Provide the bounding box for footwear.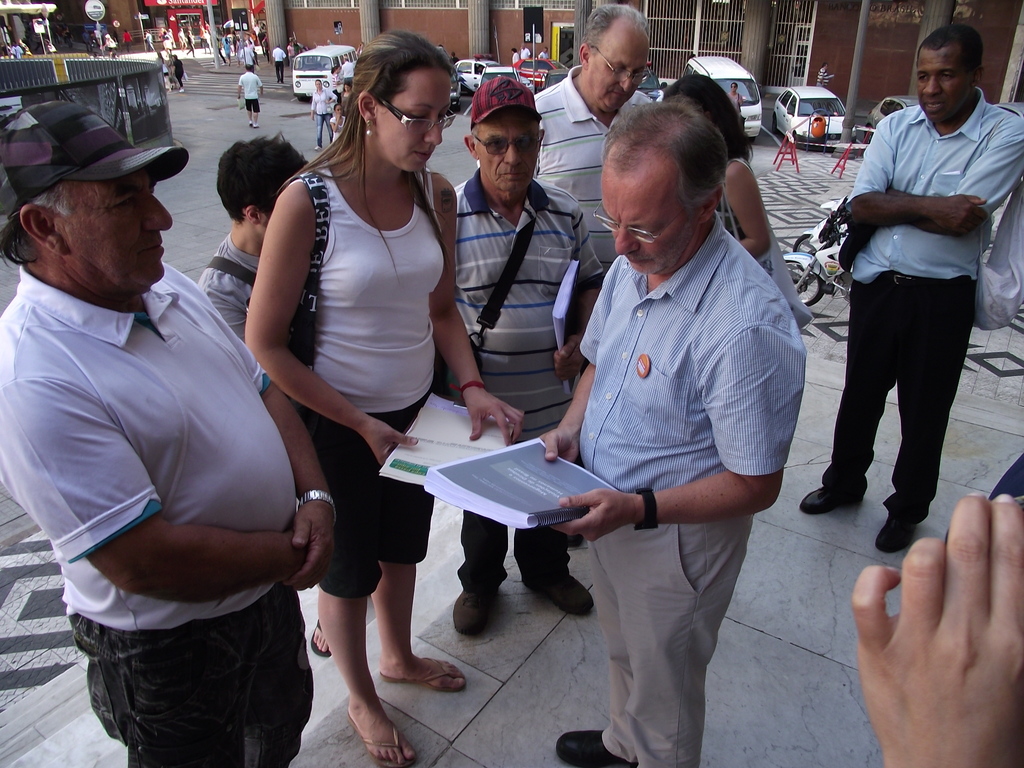
l=520, t=557, r=596, b=621.
